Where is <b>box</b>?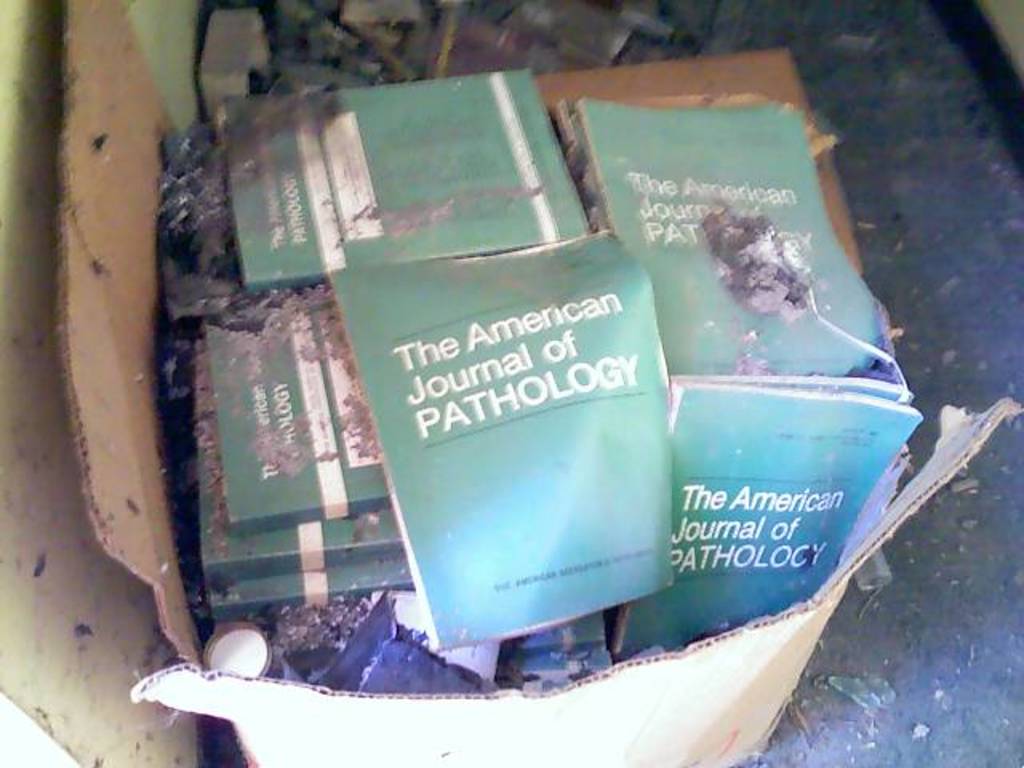
x1=53 y1=0 x2=1022 y2=766.
